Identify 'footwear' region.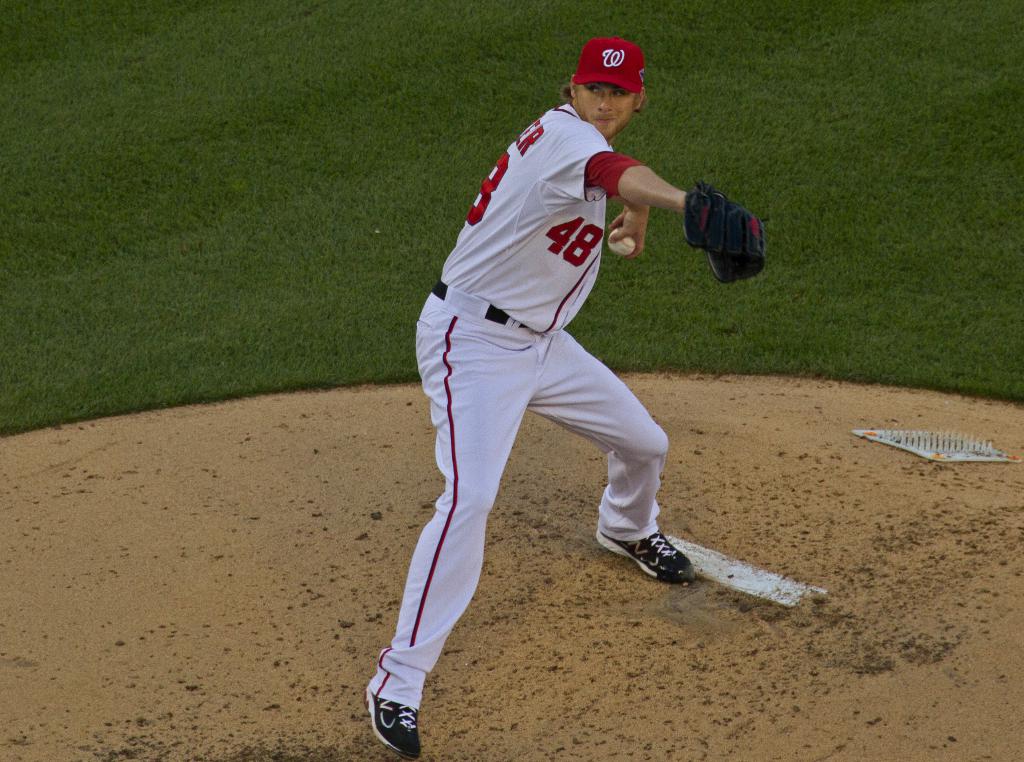
Region: 364/686/425/761.
